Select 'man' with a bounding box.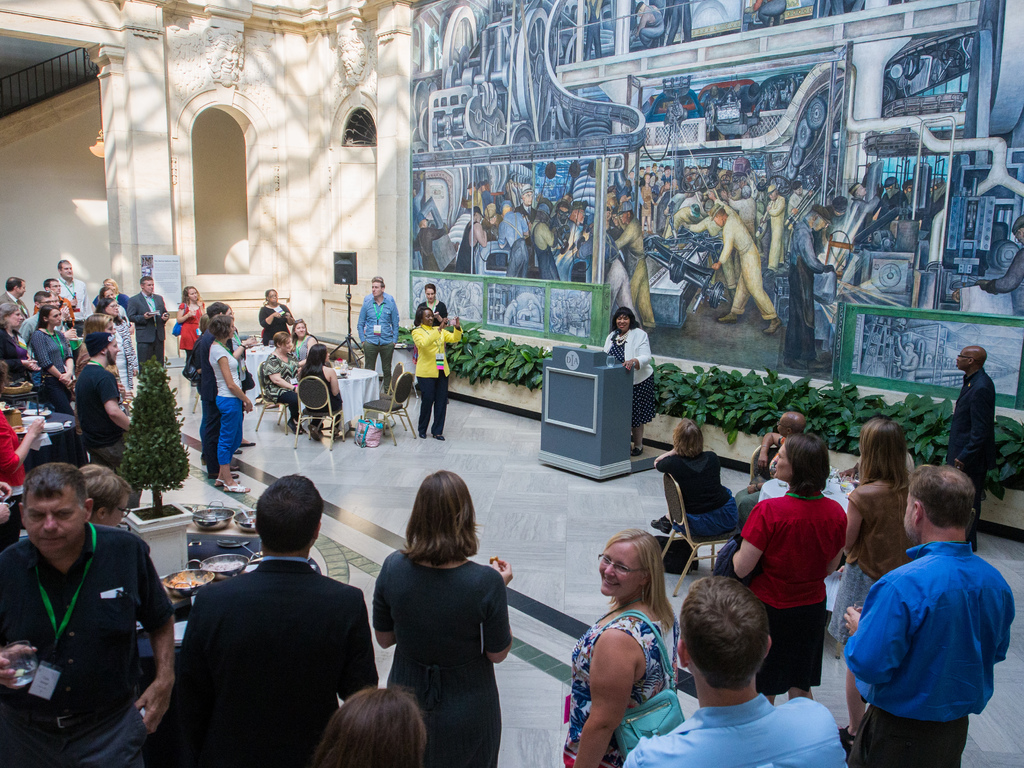
[x1=529, y1=207, x2=559, y2=278].
